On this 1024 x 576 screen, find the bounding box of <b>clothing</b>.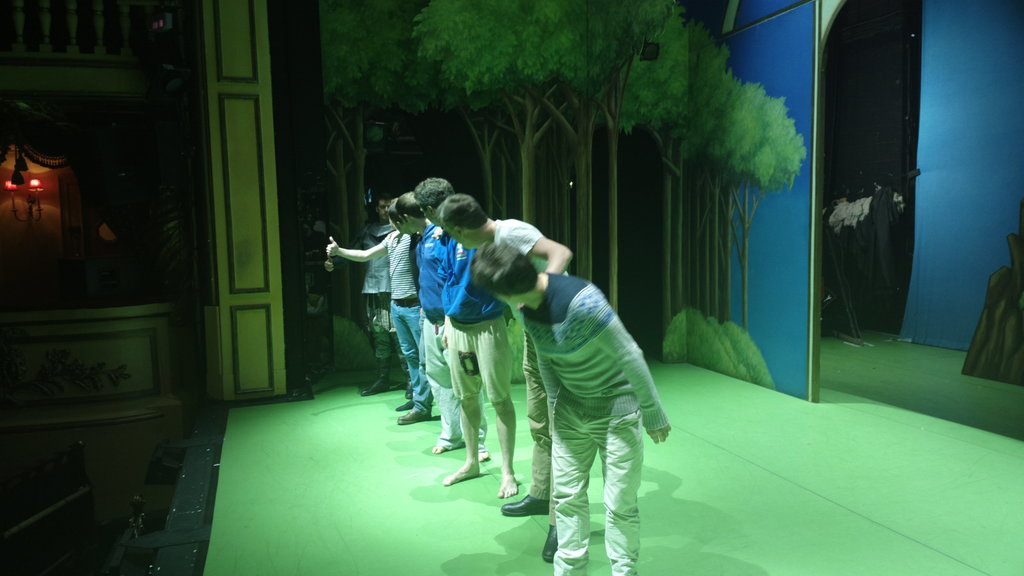
Bounding box: select_region(415, 228, 456, 332).
